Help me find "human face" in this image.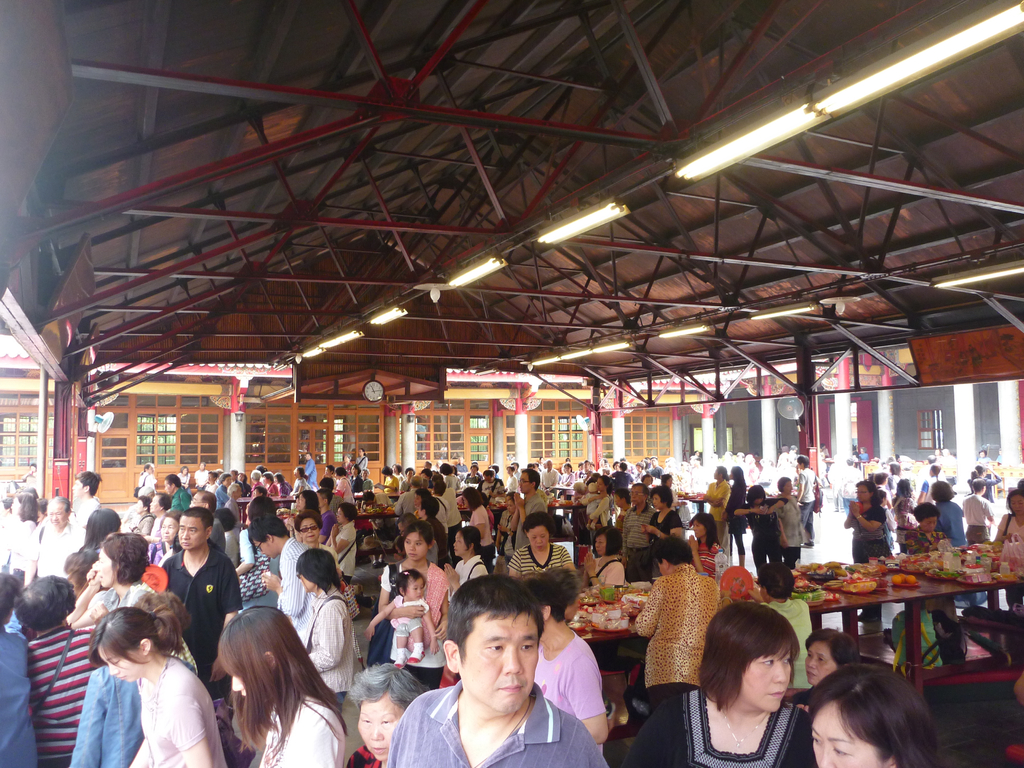
Found it: select_region(453, 537, 468, 558).
